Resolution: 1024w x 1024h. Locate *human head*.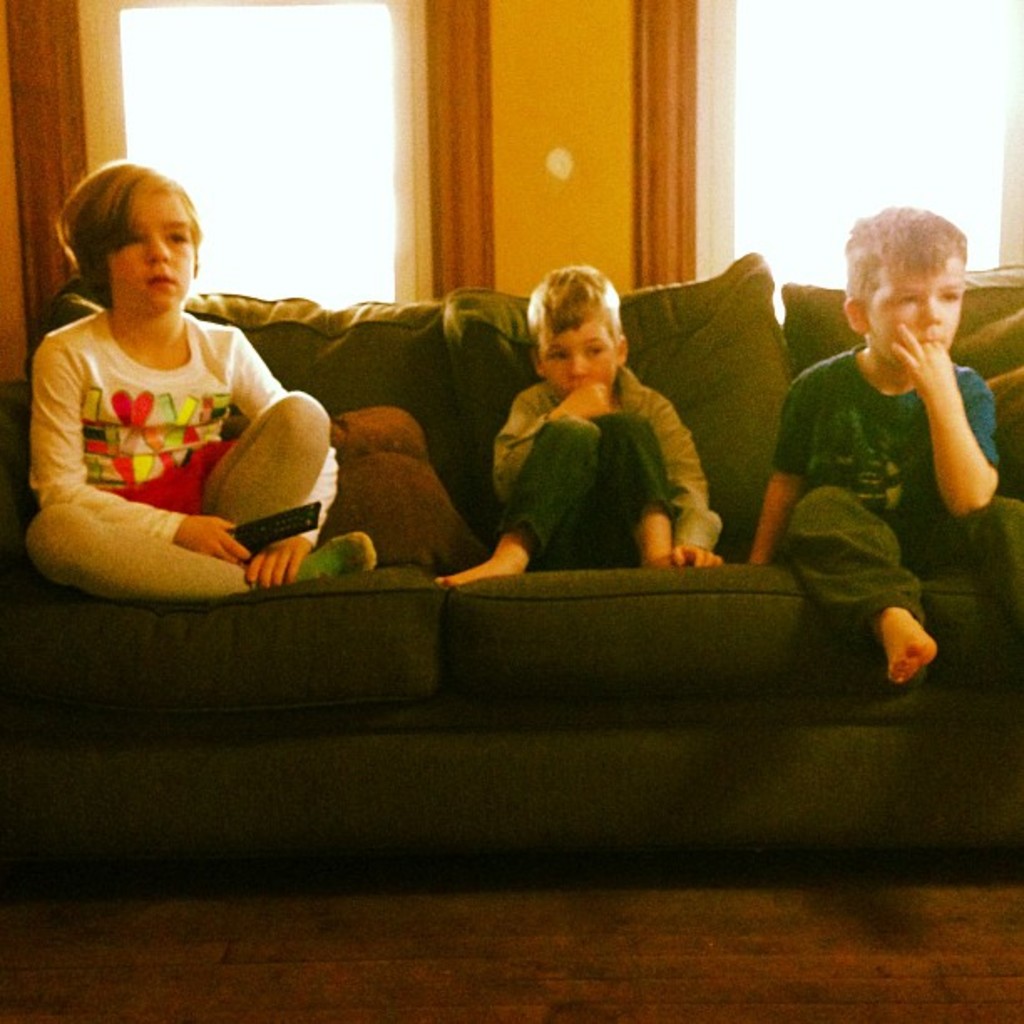
840 206 974 373.
